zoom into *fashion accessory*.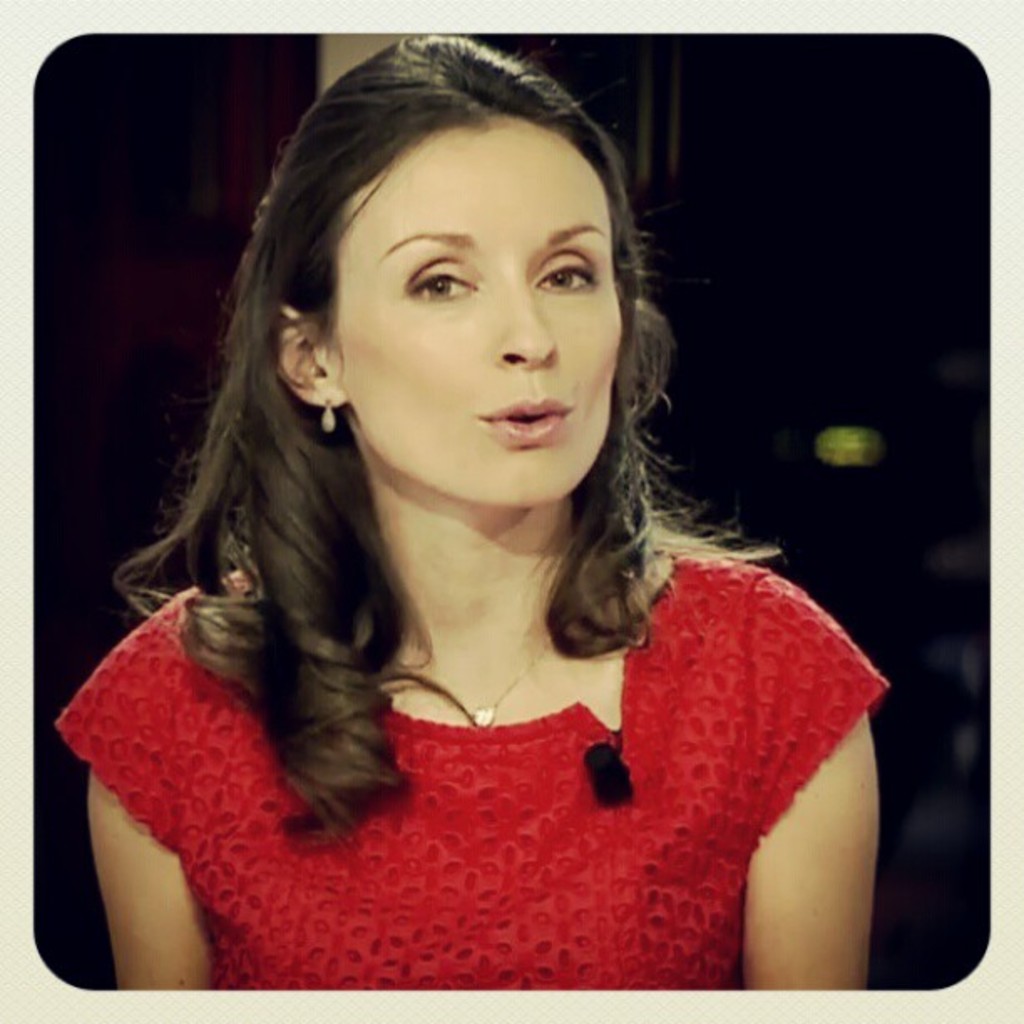
Zoom target: 383/626/571/736.
